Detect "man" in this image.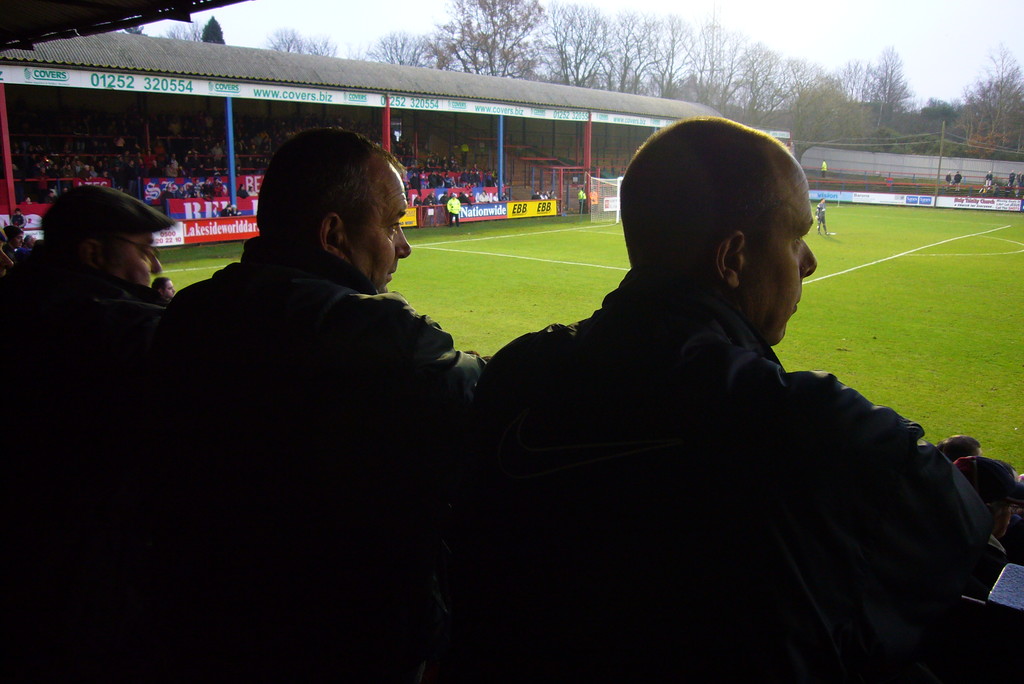
Detection: <region>0, 183, 173, 320</region>.
